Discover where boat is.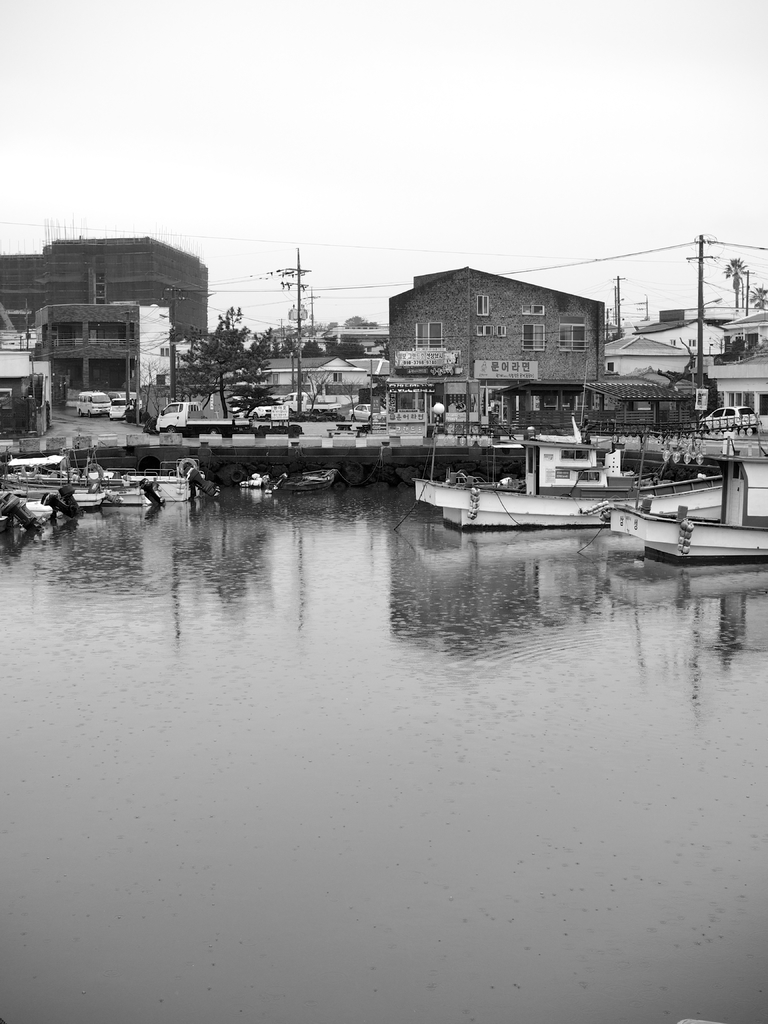
Discovered at pyautogui.locateOnScreen(0, 492, 28, 532).
